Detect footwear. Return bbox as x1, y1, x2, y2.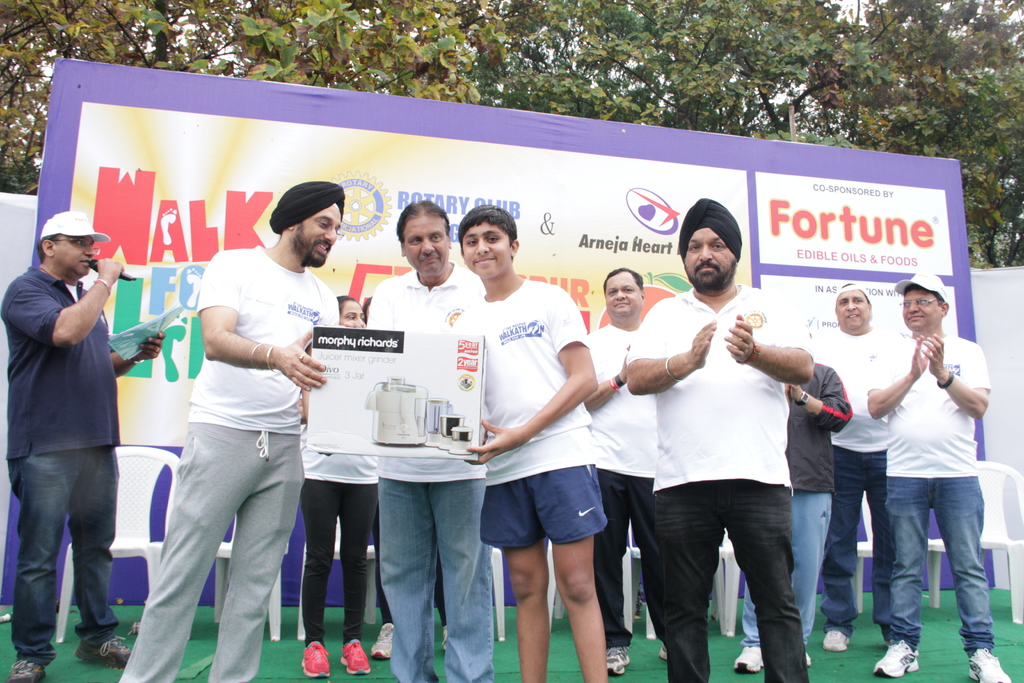
732, 642, 767, 676.
